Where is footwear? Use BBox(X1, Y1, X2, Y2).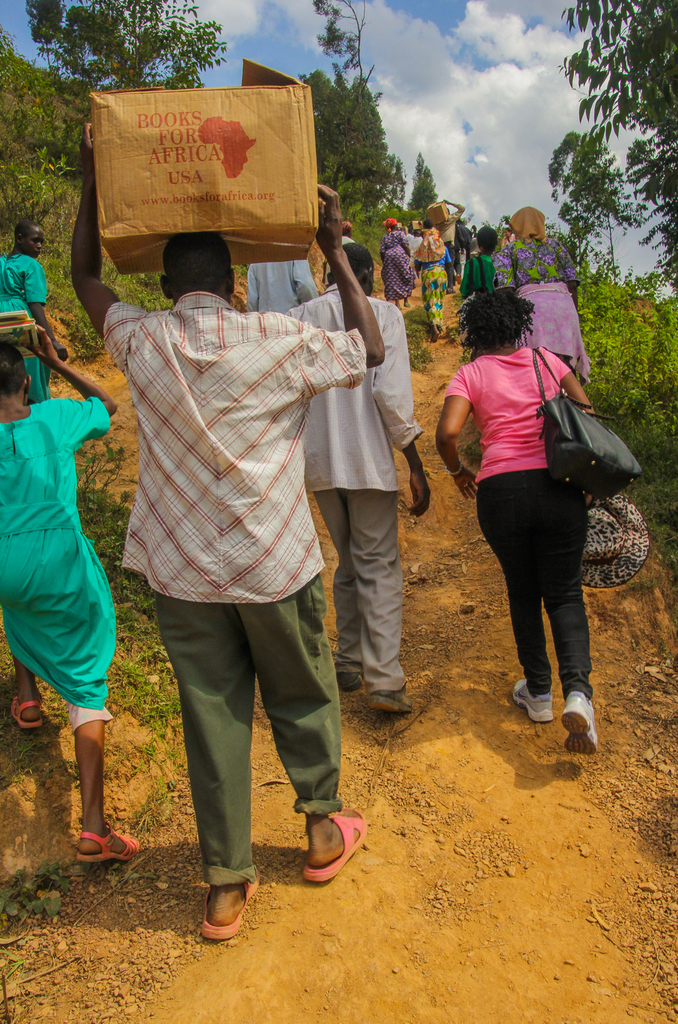
BBox(199, 875, 262, 940).
